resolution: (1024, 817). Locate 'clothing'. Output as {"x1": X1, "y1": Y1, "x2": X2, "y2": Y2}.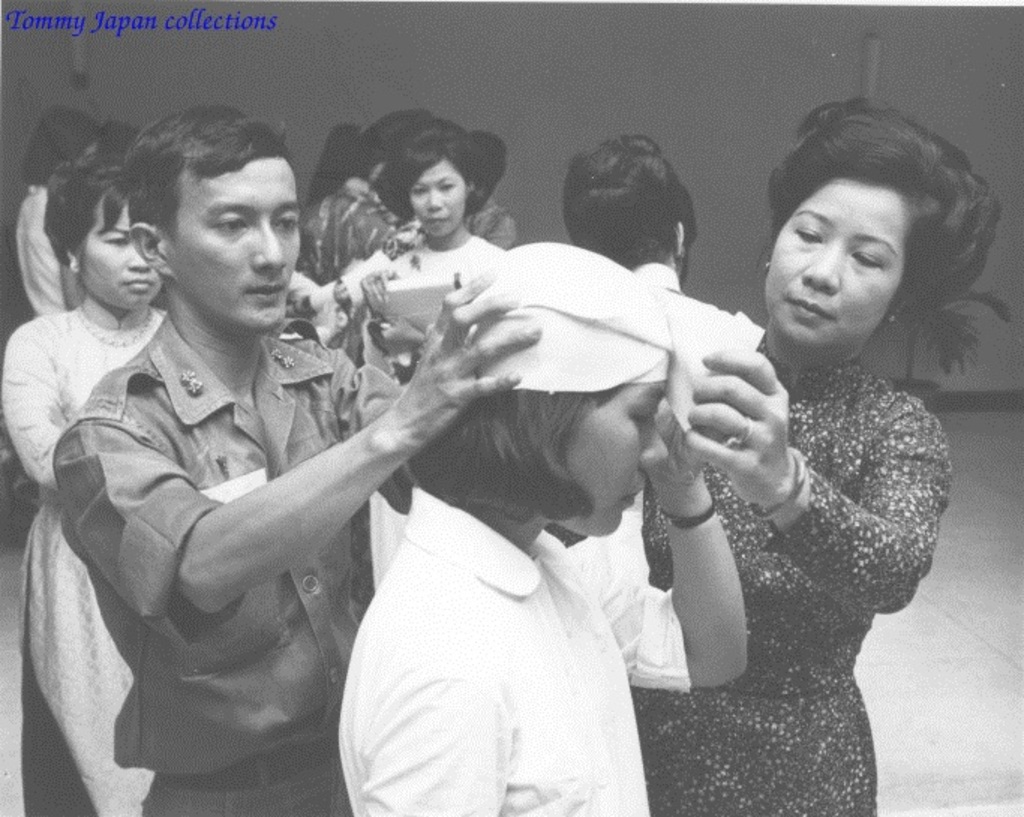
{"x1": 637, "y1": 364, "x2": 960, "y2": 816}.
